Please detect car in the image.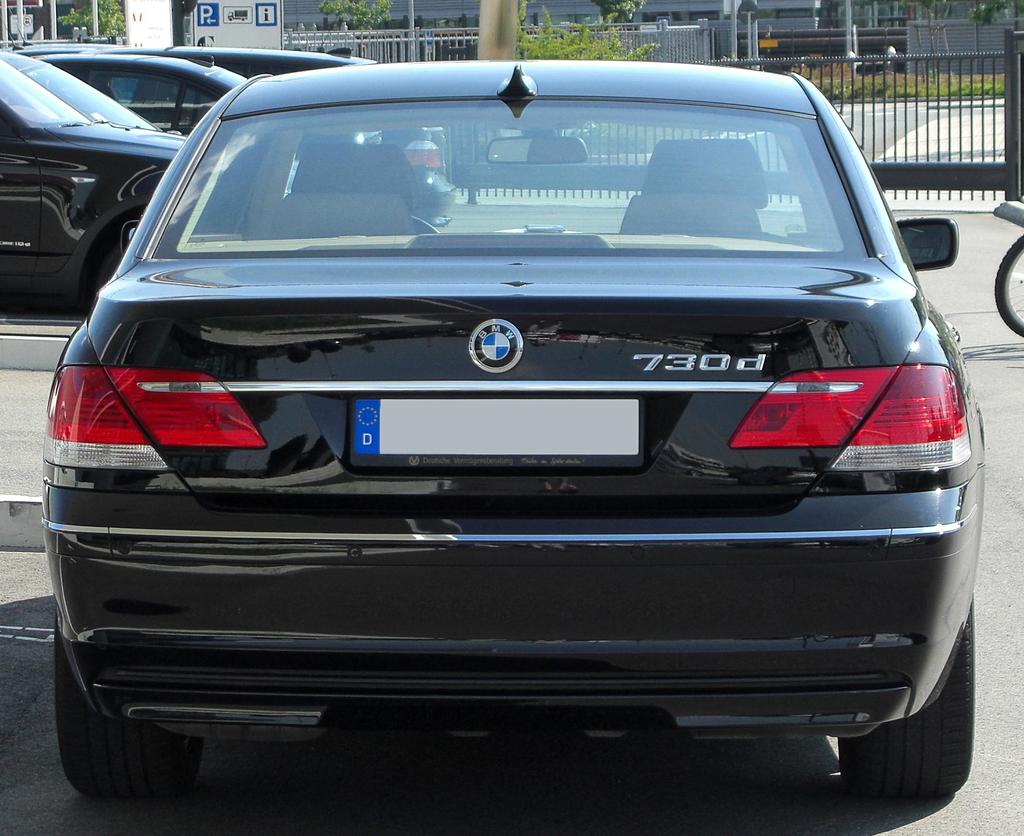
l=81, t=49, r=454, b=227.
